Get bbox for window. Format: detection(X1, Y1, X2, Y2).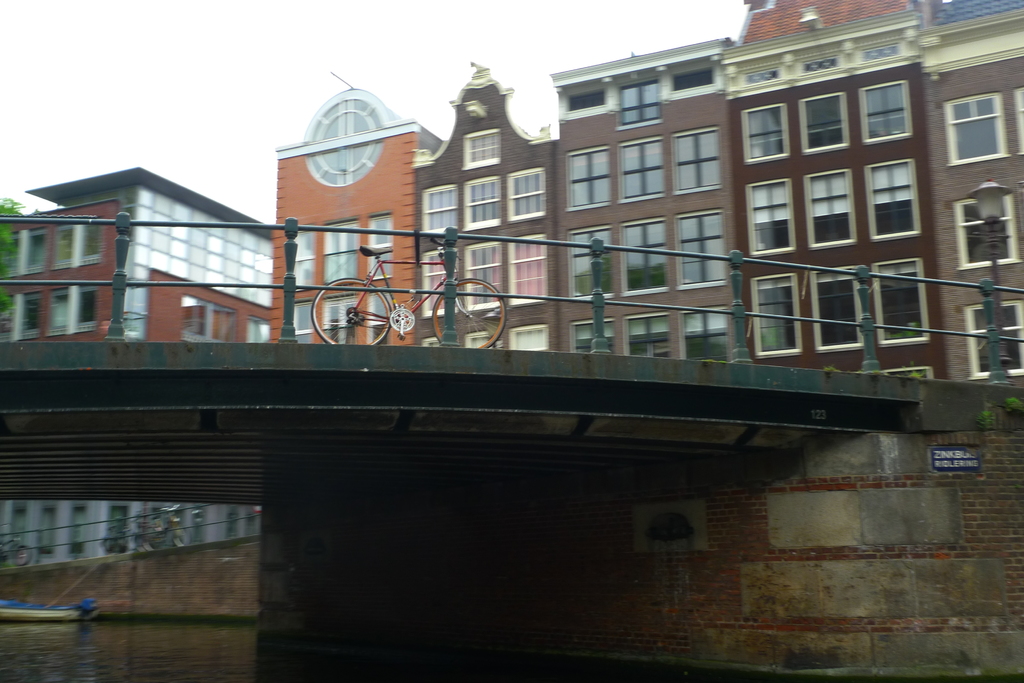
detection(882, 366, 933, 380).
